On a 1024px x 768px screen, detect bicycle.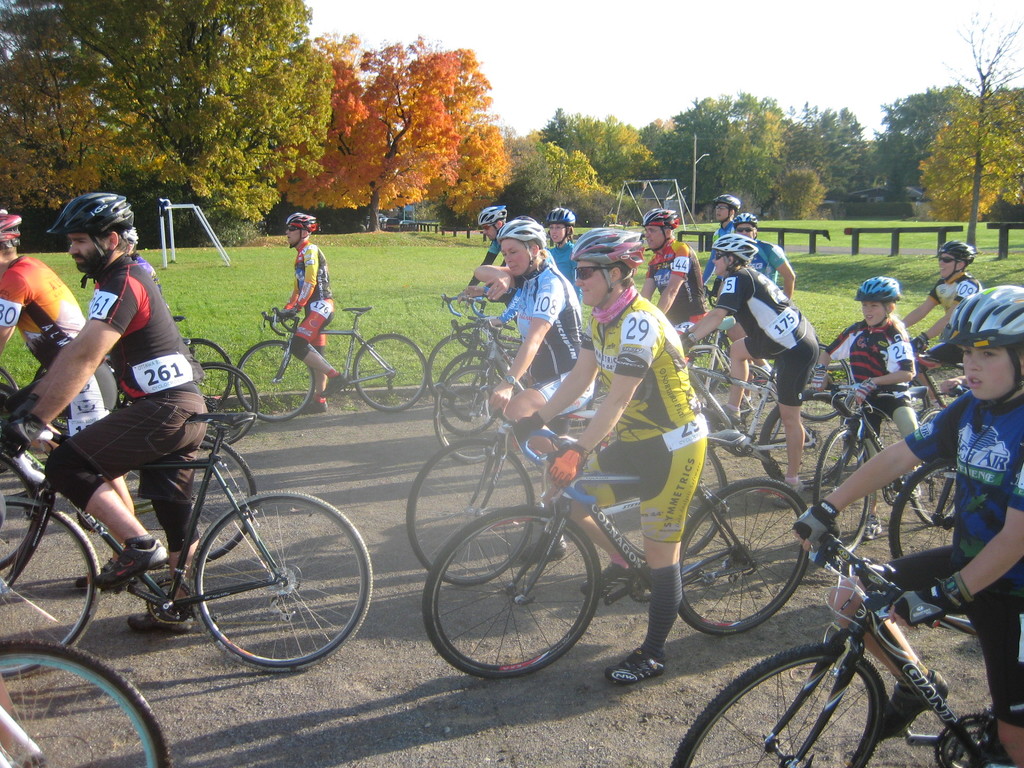
[left=431, top=324, right=533, bottom=442].
